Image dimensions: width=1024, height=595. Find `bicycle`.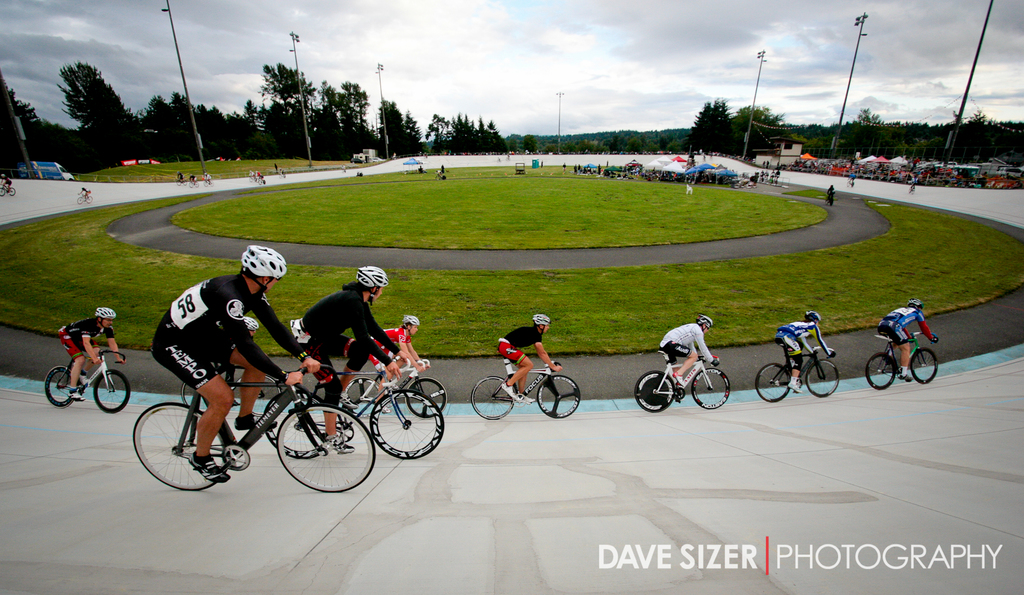
bbox(0, 184, 16, 199).
